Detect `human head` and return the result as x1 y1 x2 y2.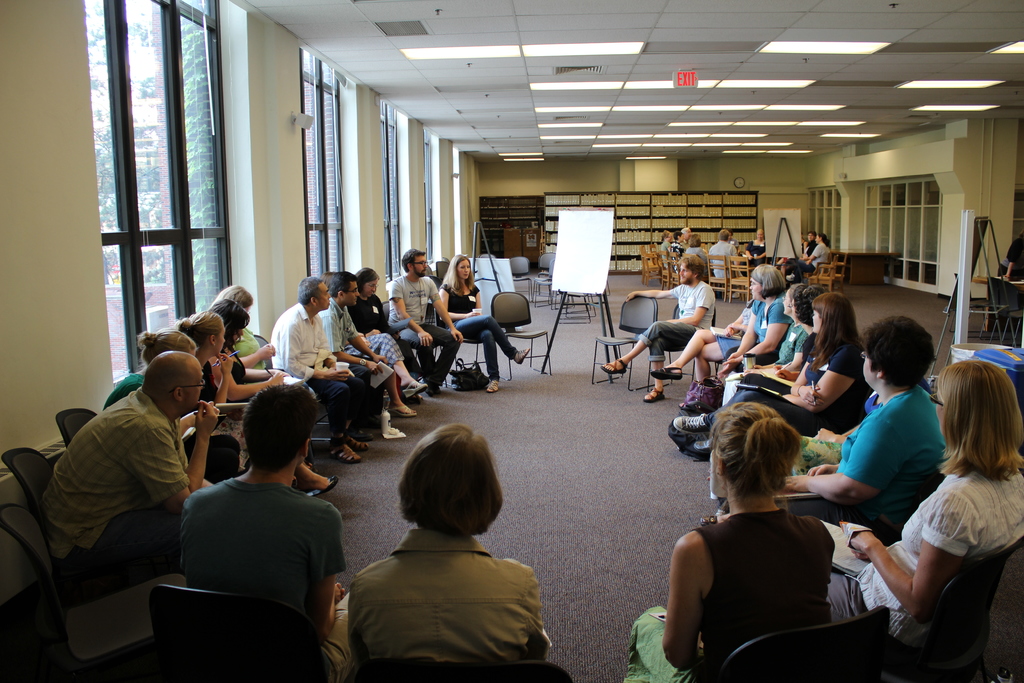
722 230 728 240.
